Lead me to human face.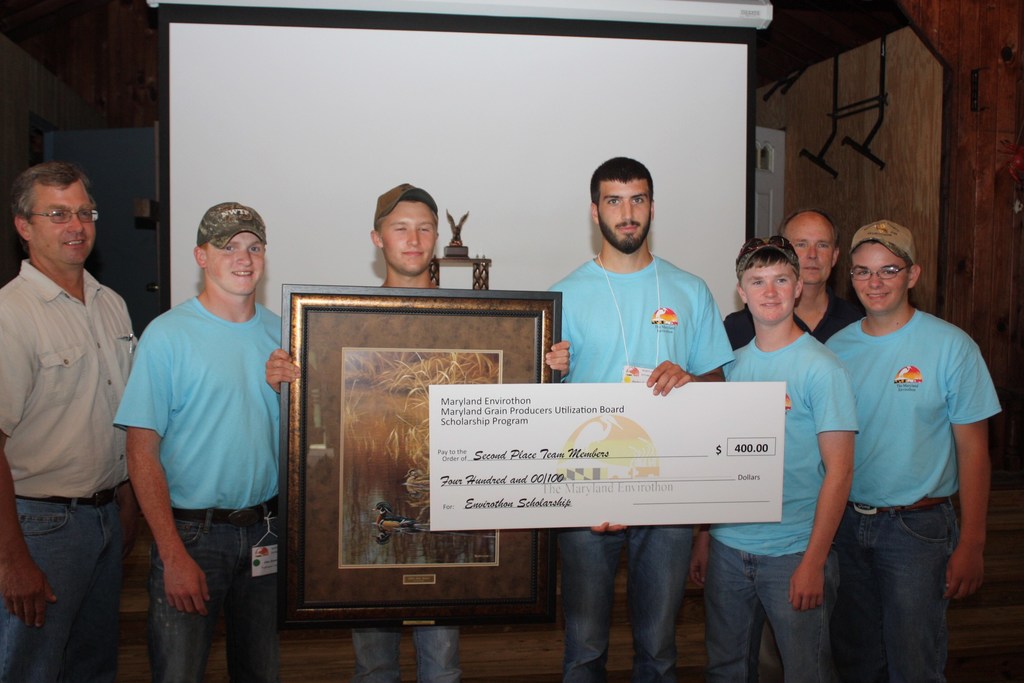
Lead to <bbox>380, 202, 435, 276</bbox>.
